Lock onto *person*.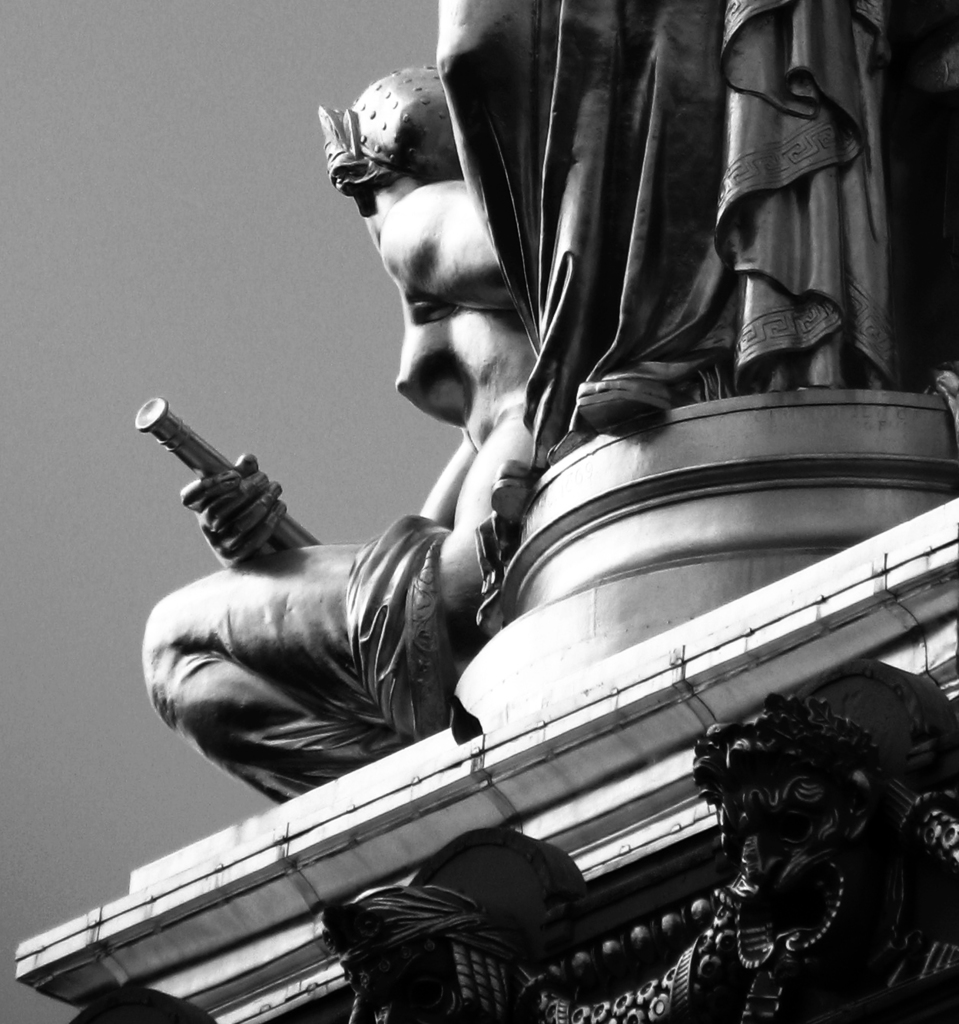
Locked: 143 68 534 799.
